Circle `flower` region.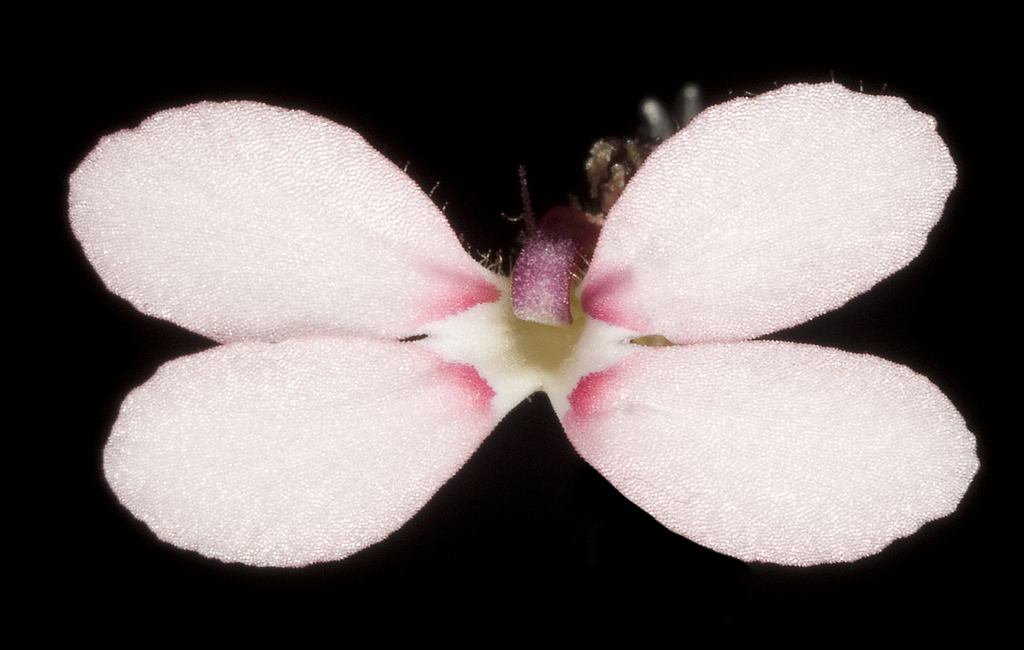
Region: region(47, 40, 952, 561).
